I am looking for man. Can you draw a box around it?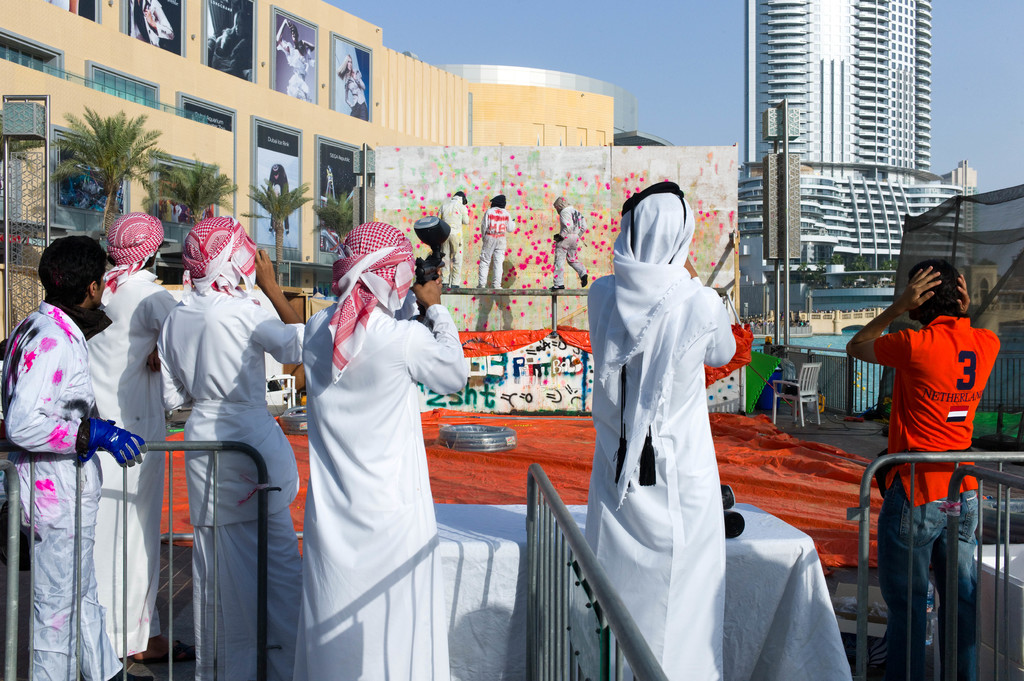
Sure, the bounding box is [572, 177, 740, 680].
